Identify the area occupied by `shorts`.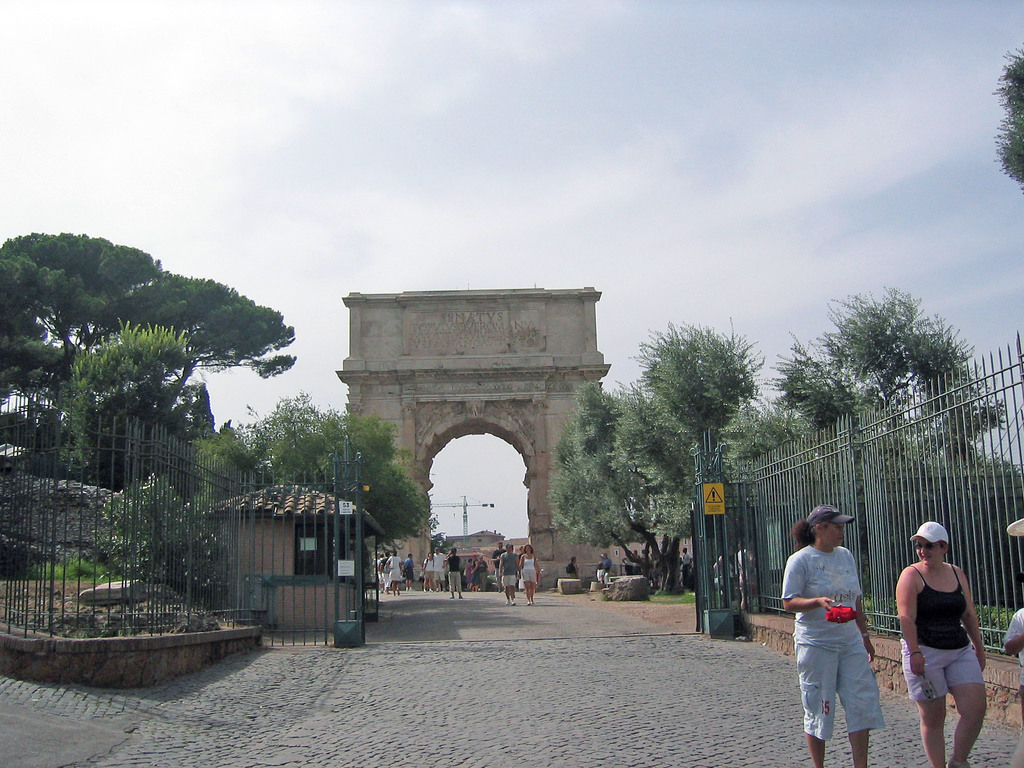
Area: box(424, 568, 435, 579).
